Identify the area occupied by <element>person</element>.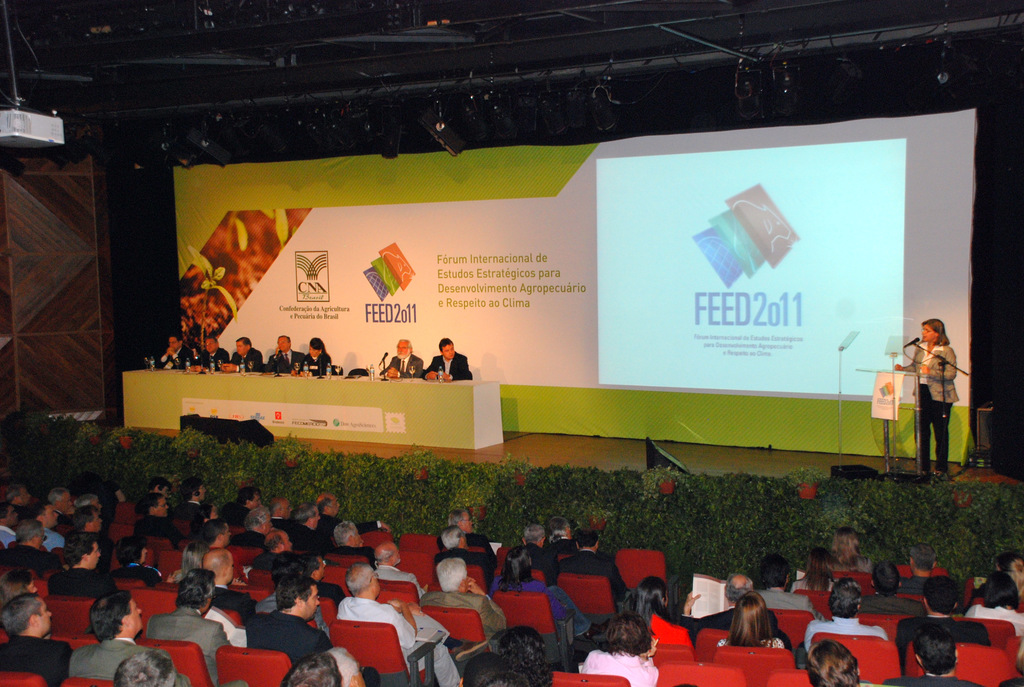
Area: detection(0, 594, 71, 680).
